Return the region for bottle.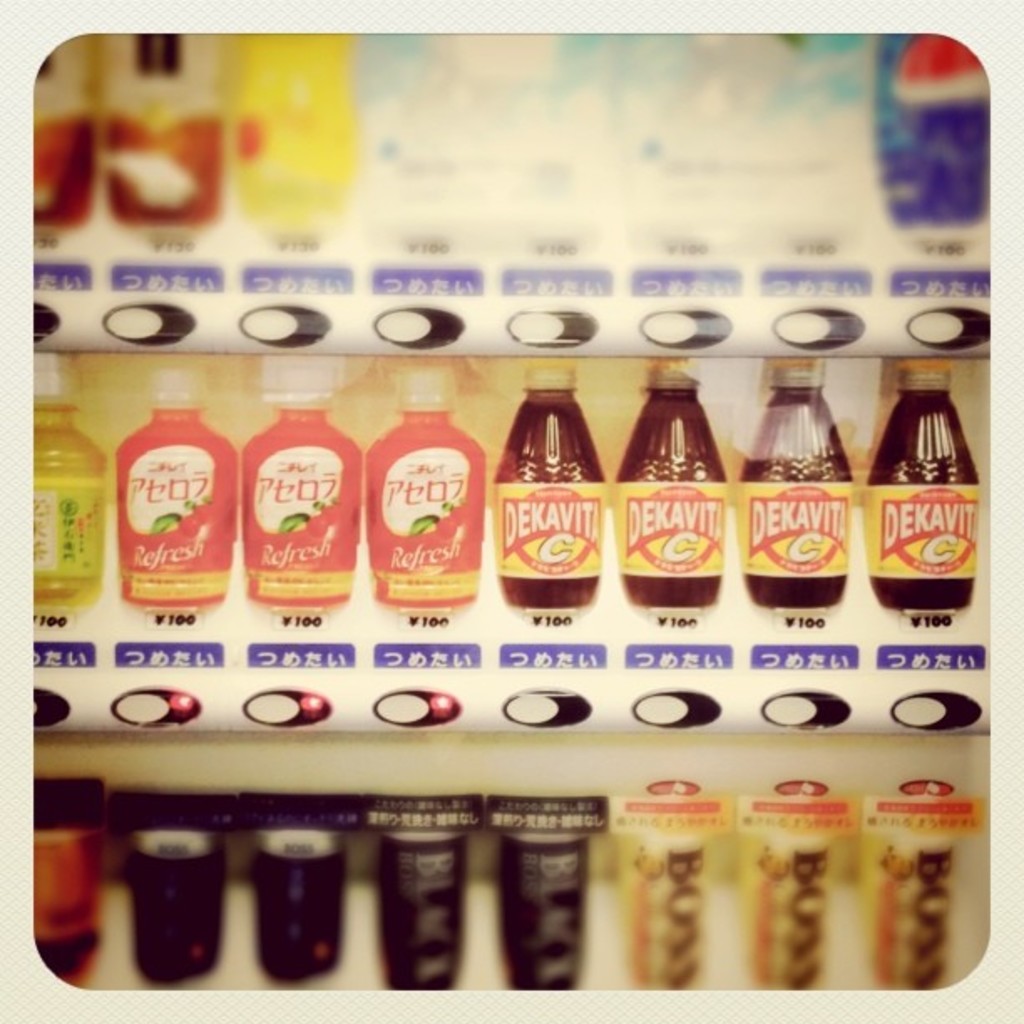
(left=609, top=358, right=728, bottom=614).
